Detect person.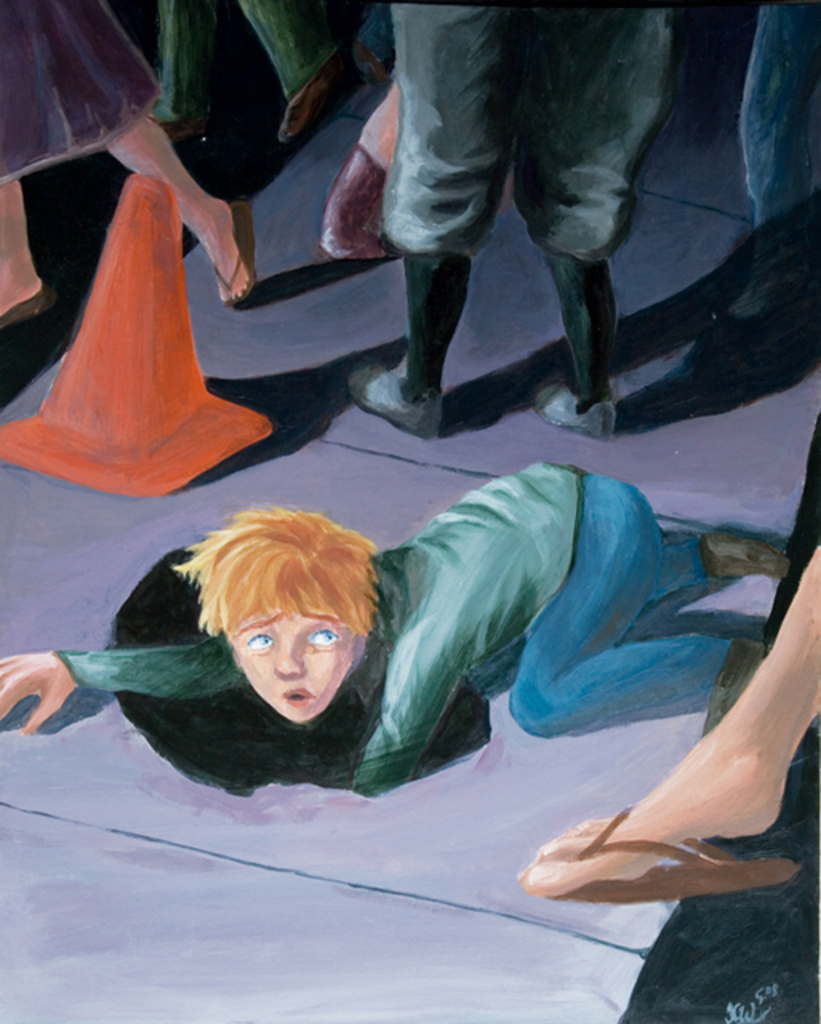
Detected at locate(520, 531, 819, 890).
